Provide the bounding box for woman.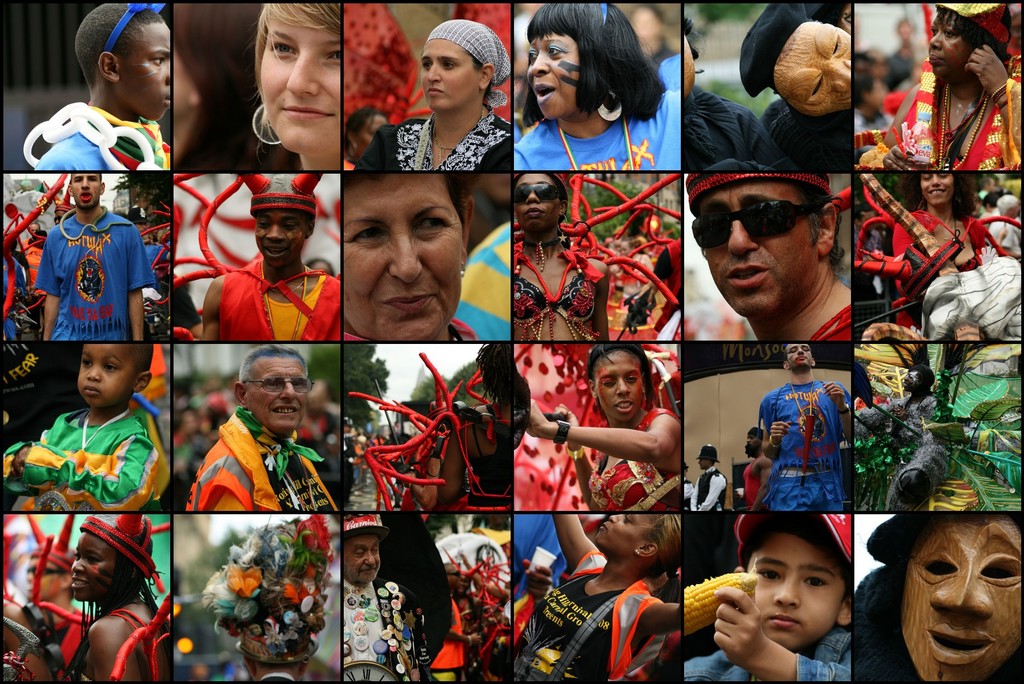
BBox(514, 0, 680, 170).
